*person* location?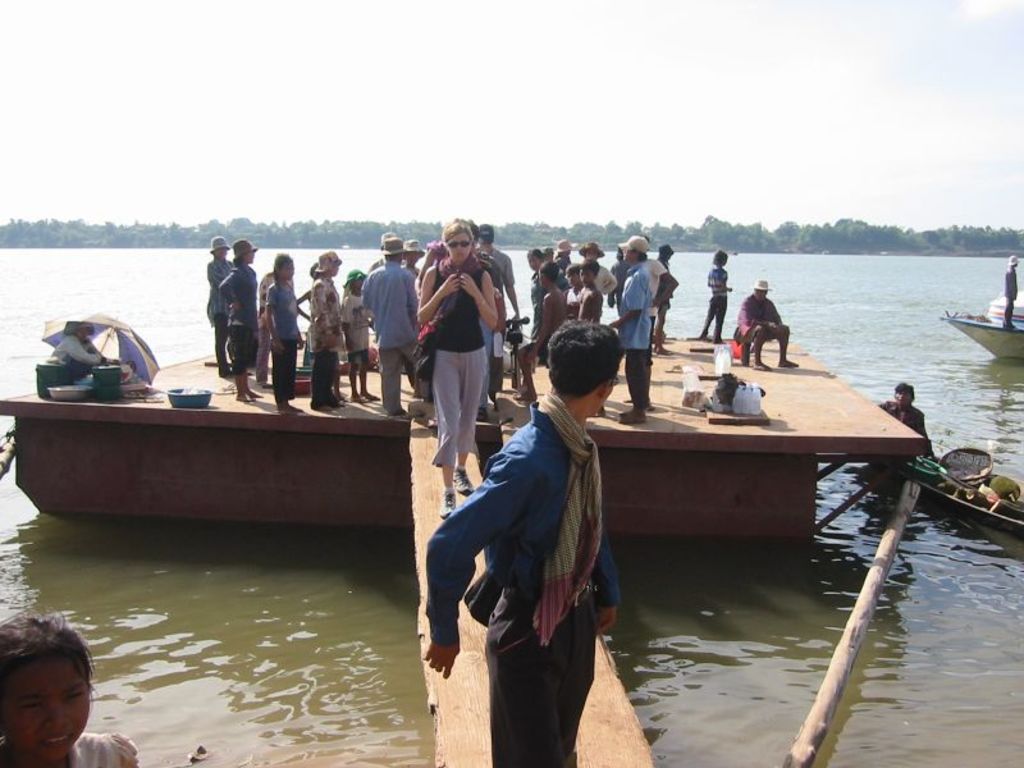
{"x1": 0, "y1": 609, "x2": 132, "y2": 767}
